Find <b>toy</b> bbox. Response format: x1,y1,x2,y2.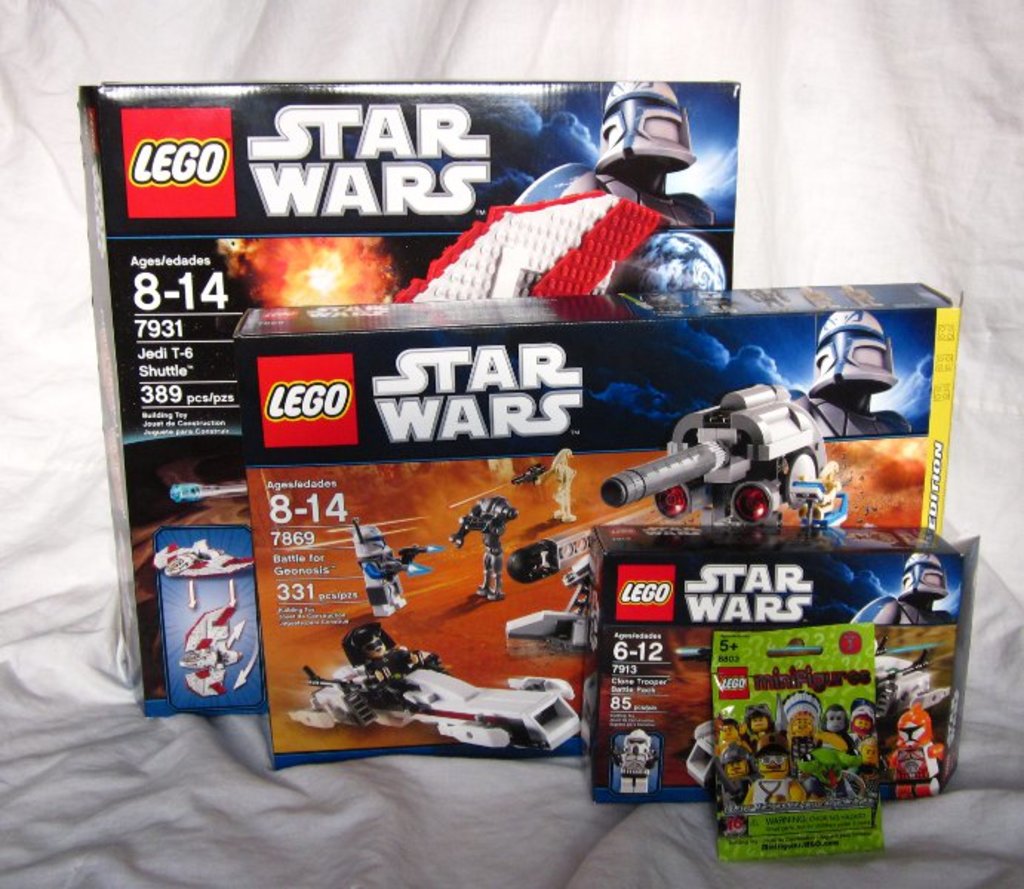
782,701,867,796.
